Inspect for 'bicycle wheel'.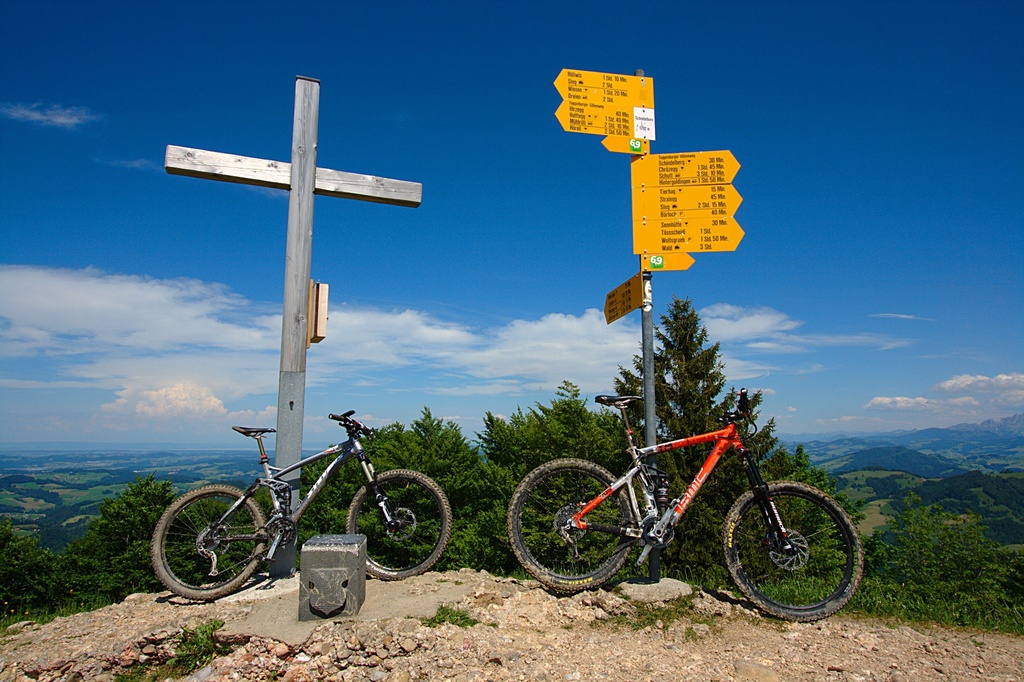
Inspection: x1=150 y1=484 x2=270 y2=603.
